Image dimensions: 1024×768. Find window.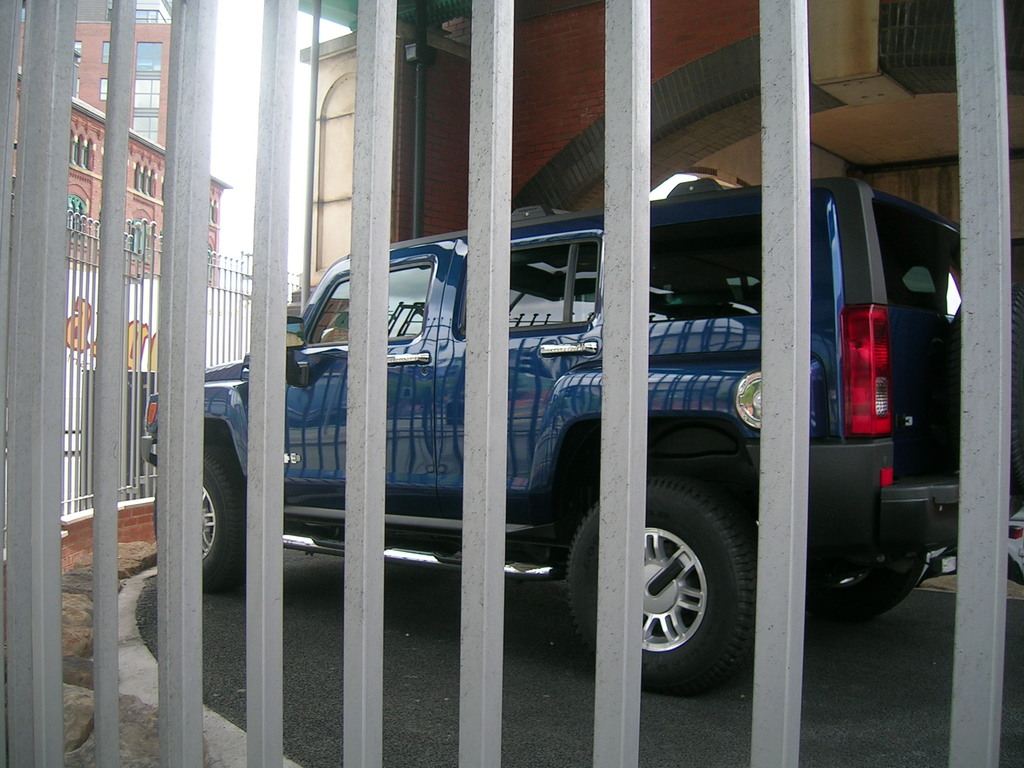
(131,108,154,143).
